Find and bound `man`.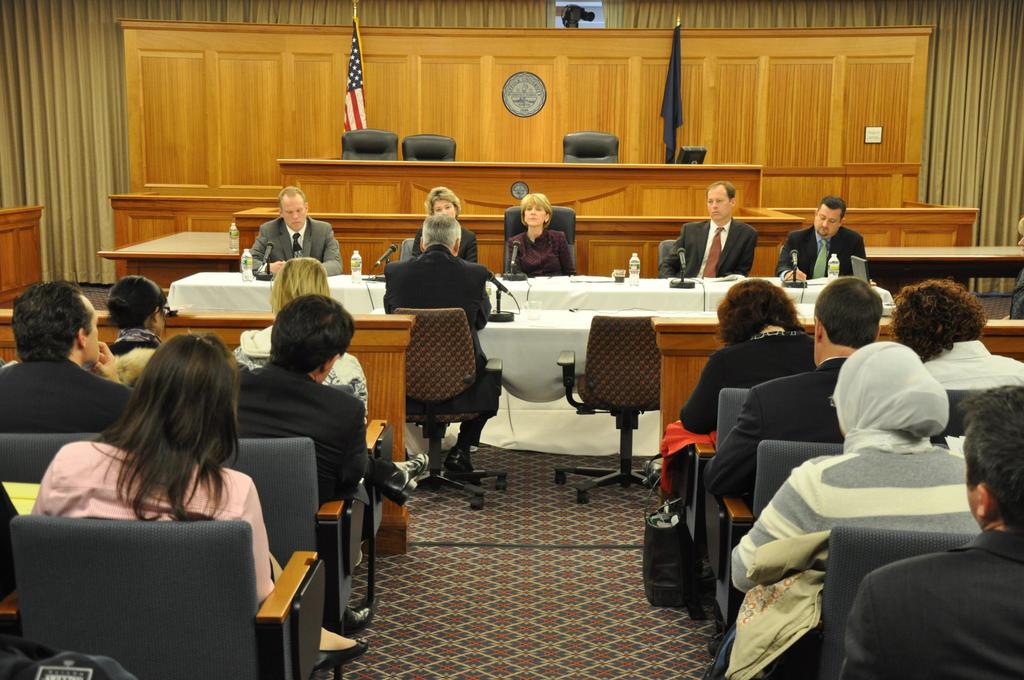
Bound: [left=381, top=212, right=501, bottom=487].
